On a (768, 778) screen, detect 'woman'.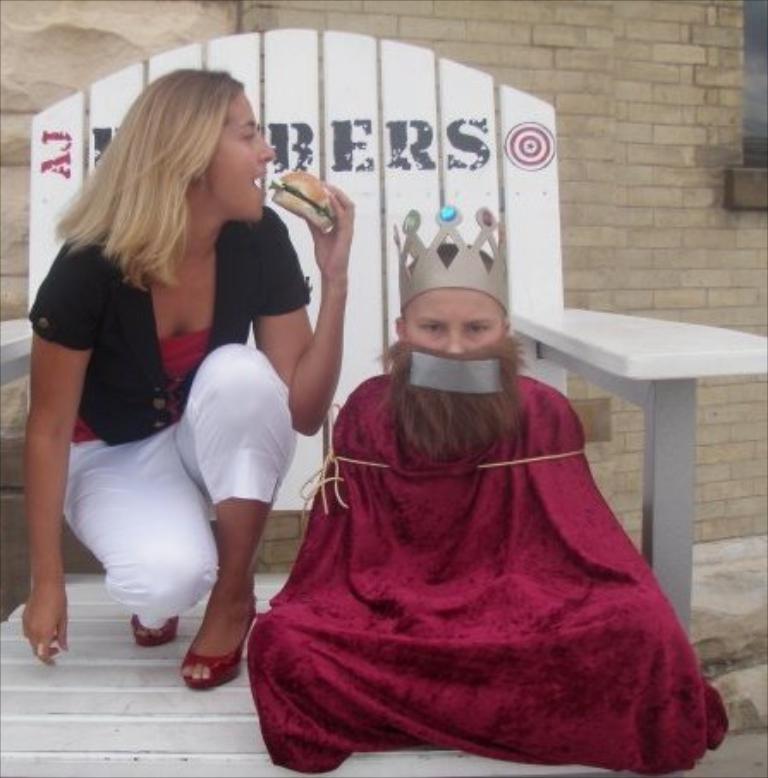
29 65 344 692.
